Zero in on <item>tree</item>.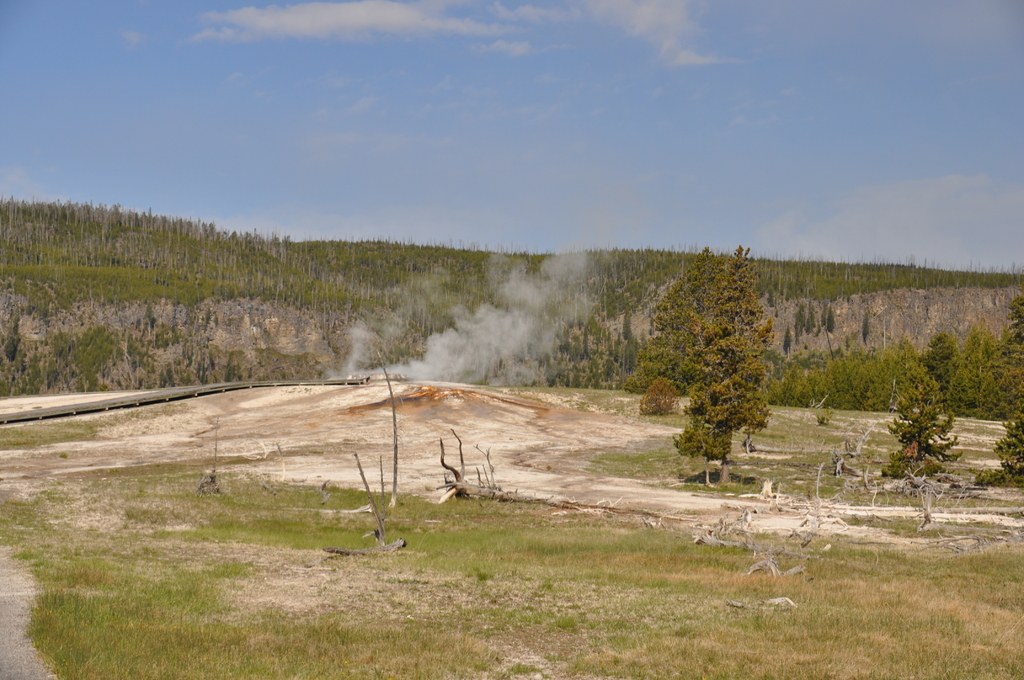
Zeroed in: [x1=623, y1=236, x2=780, y2=488].
